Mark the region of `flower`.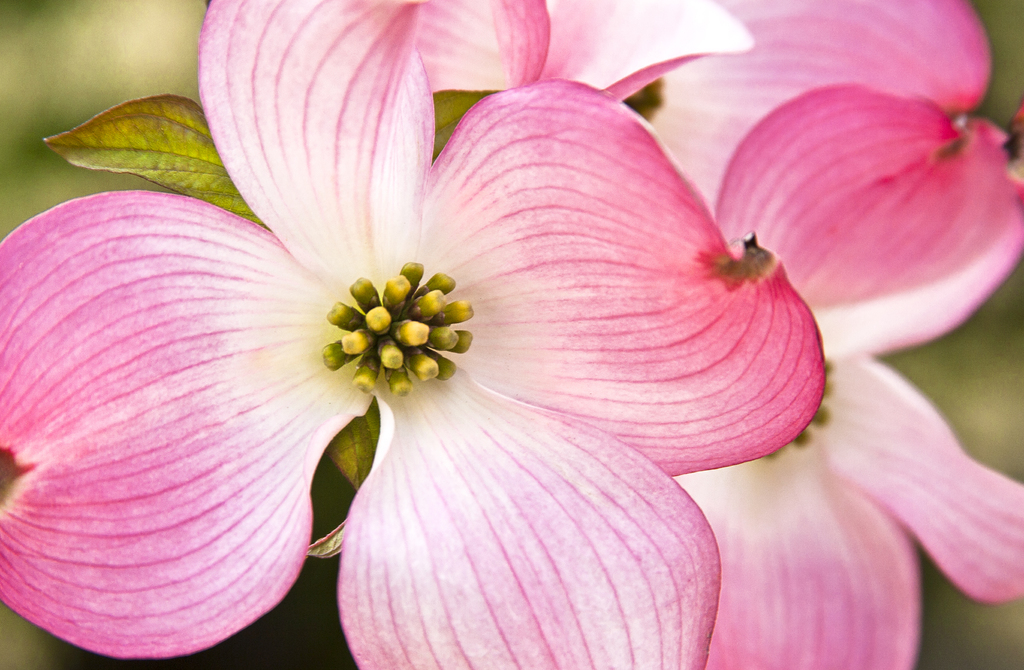
Region: 563 0 993 238.
